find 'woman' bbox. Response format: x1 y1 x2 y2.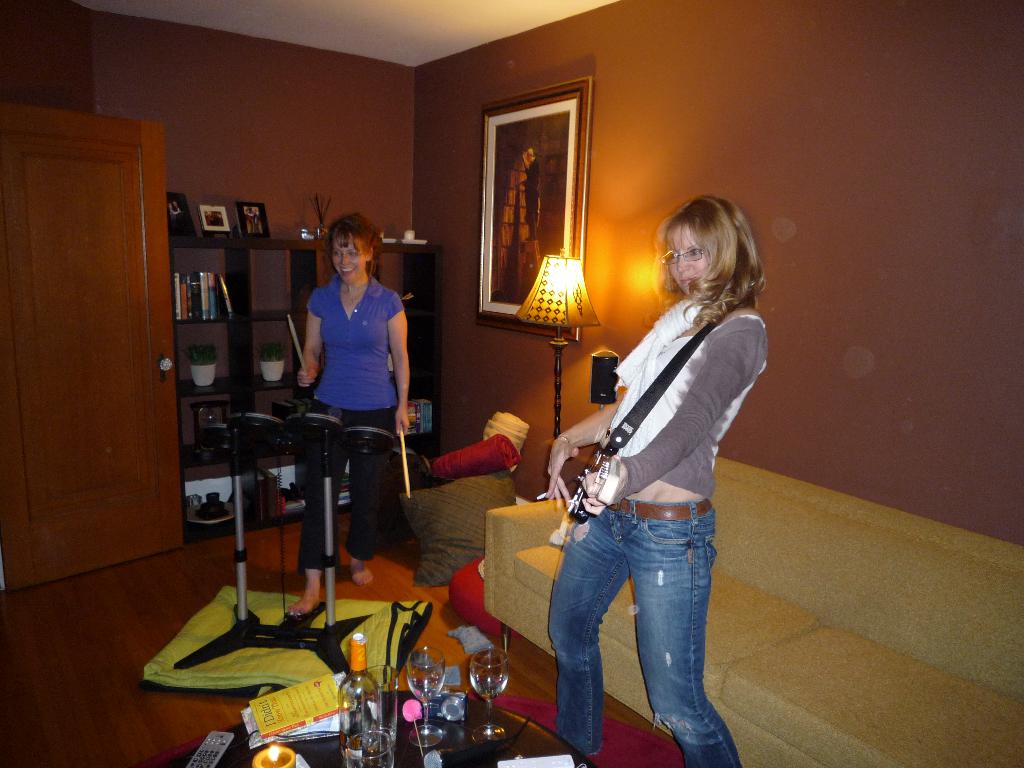
287 213 410 616.
